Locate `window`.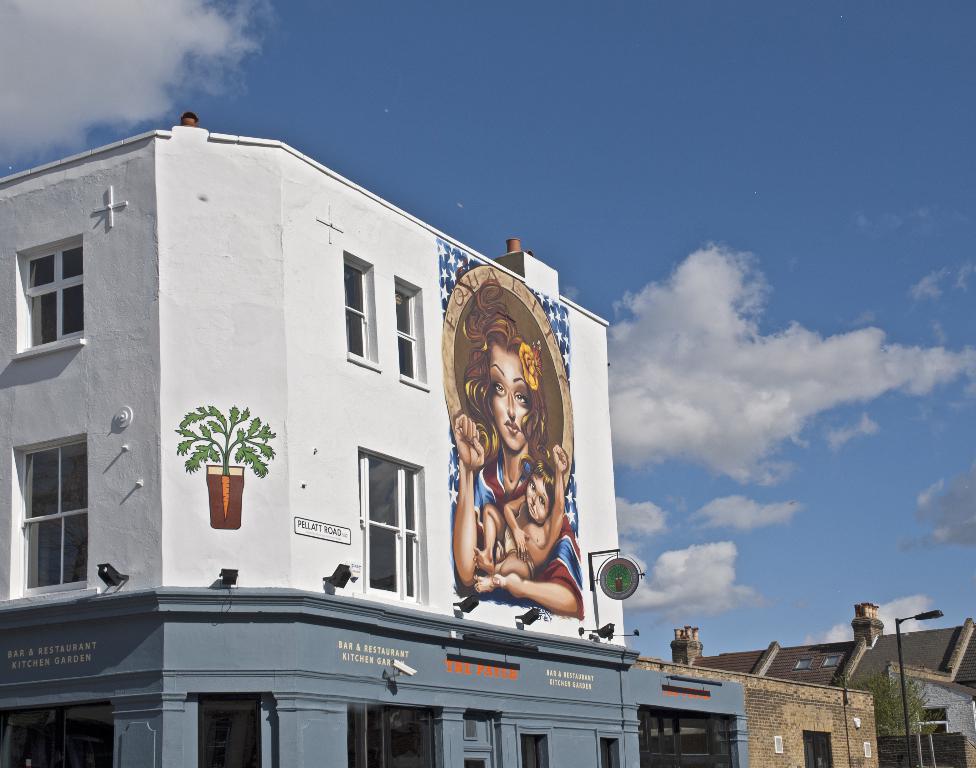
Bounding box: [left=356, top=450, right=419, bottom=604].
